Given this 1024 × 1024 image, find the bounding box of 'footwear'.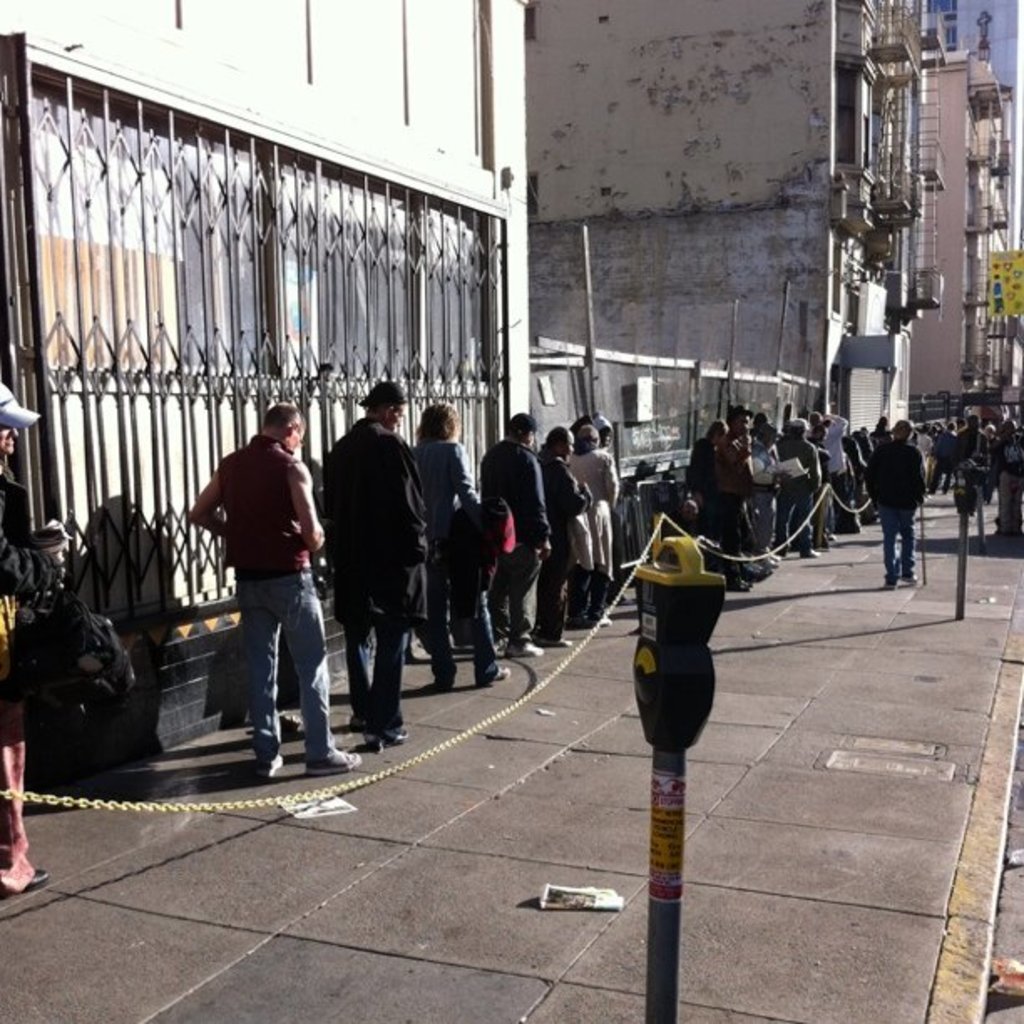
rect(542, 639, 567, 646).
